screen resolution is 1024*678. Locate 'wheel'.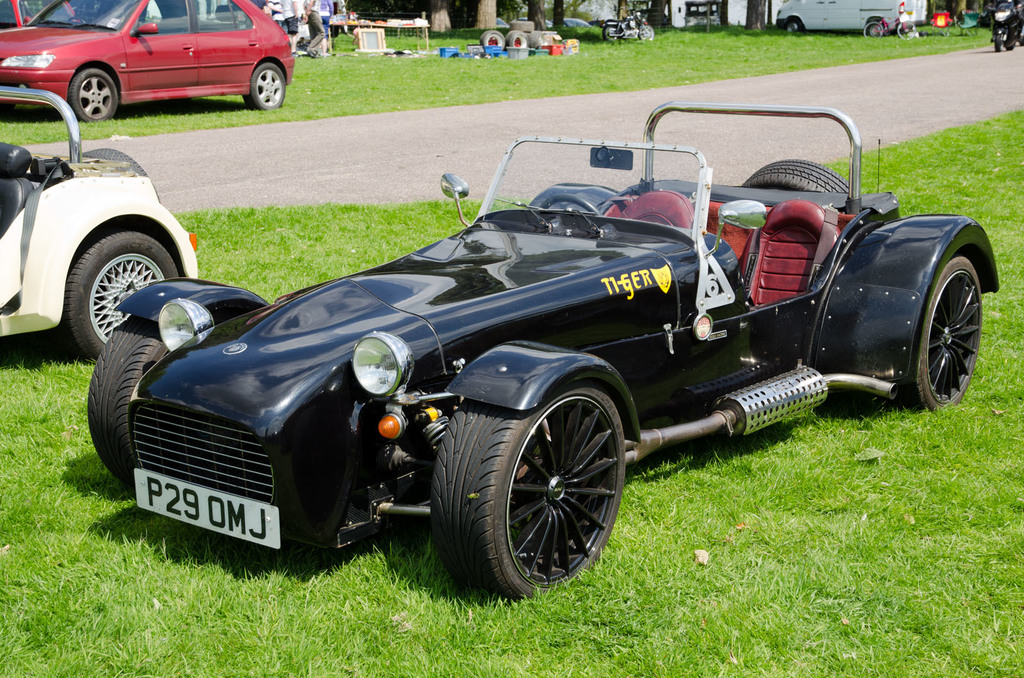
(865,21,882,37).
